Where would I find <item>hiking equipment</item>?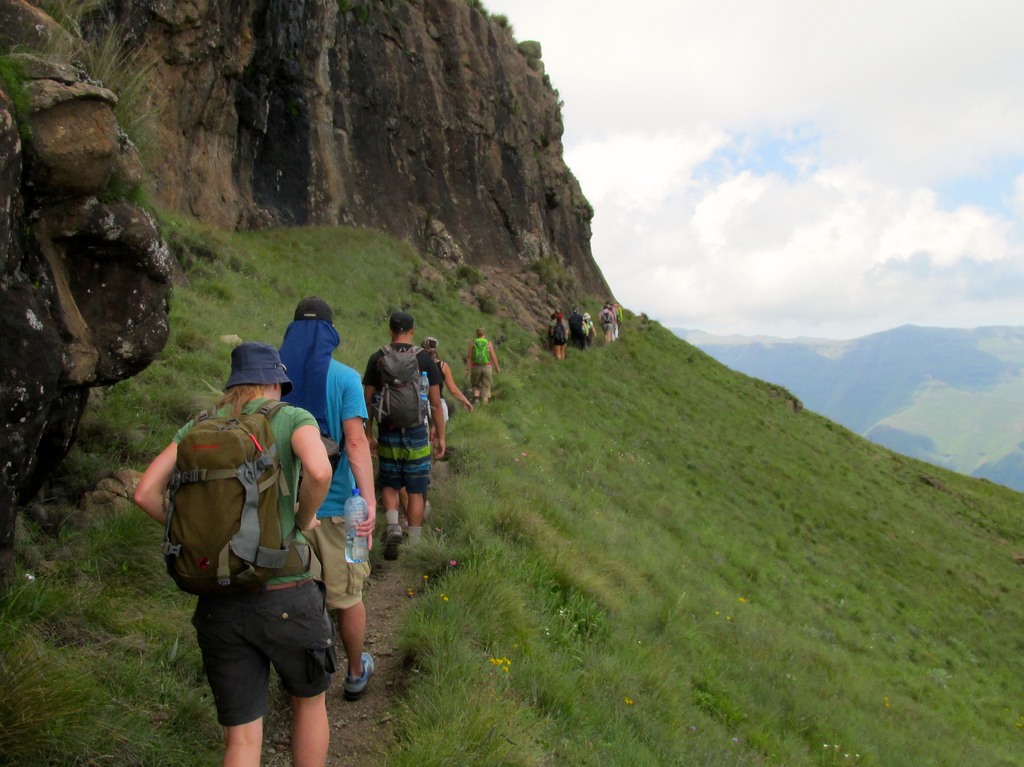
At BBox(552, 320, 568, 346).
